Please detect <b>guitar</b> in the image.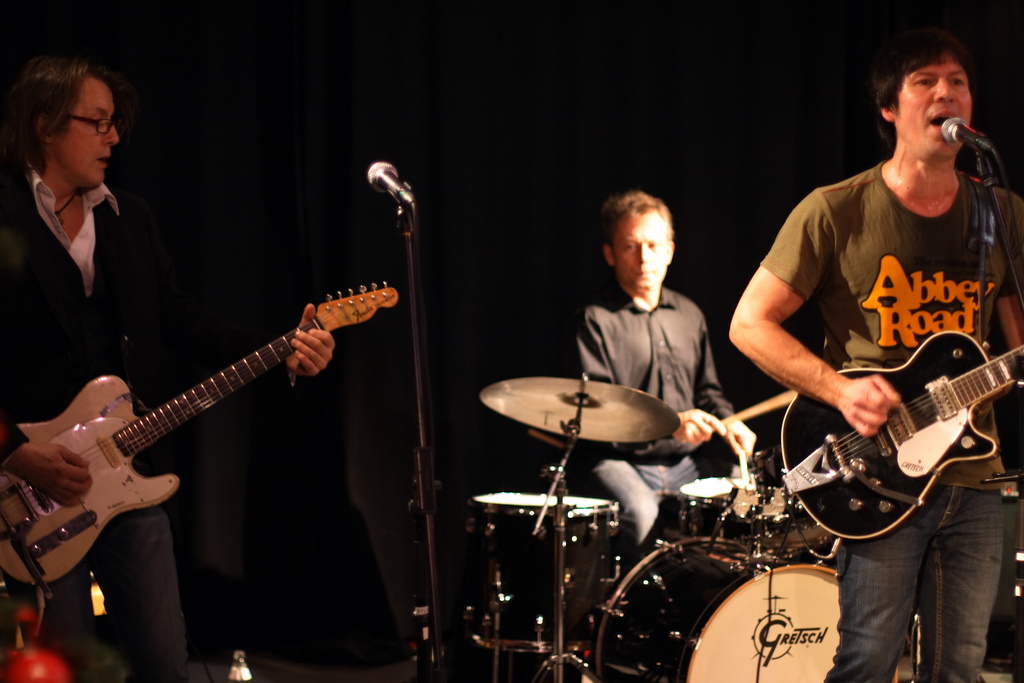
locate(7, 257, 406, 611).
